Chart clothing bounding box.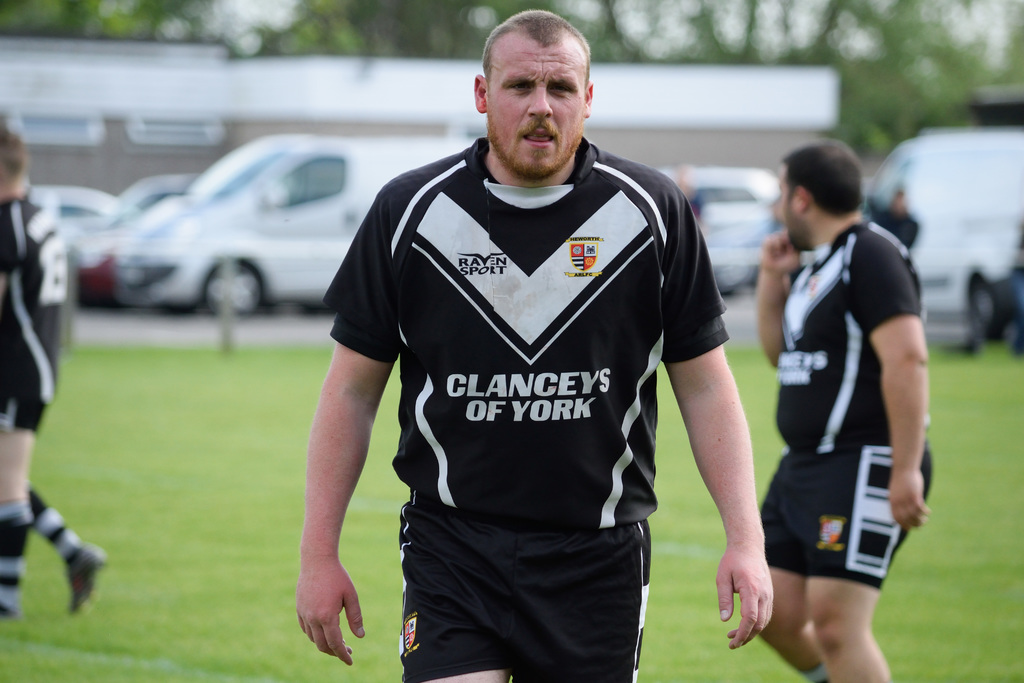
Charted: left=0, top=191, right=82, bottom=425.
